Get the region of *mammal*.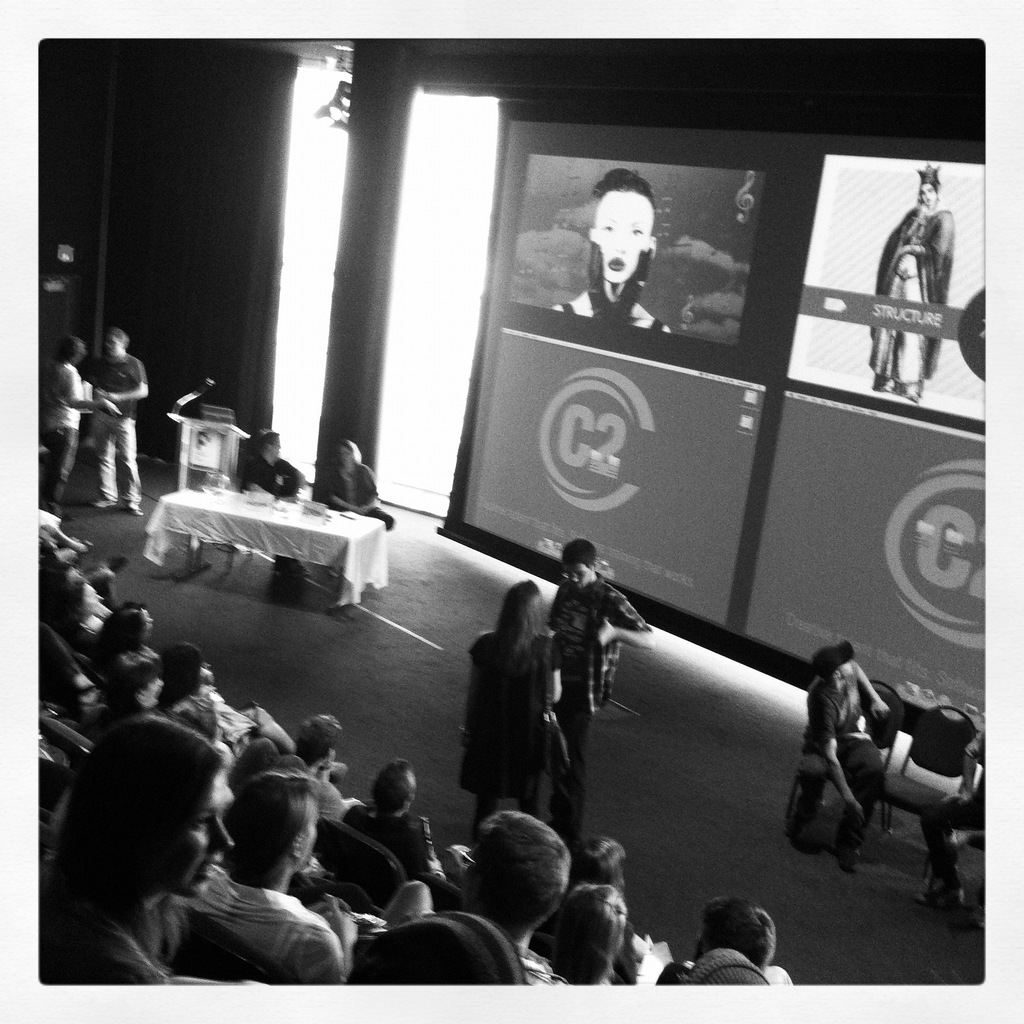
rect(547, 529, 662, 846).
